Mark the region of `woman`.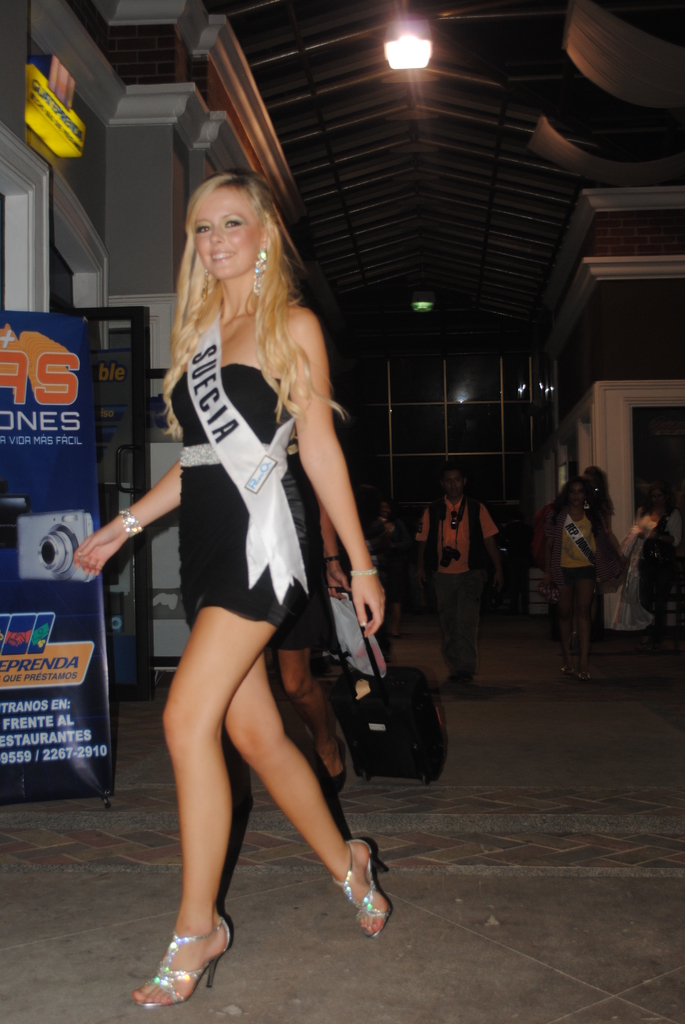
Region: {"x1": 545, "y1": 476, "x2": 615, "y2": 676}.
